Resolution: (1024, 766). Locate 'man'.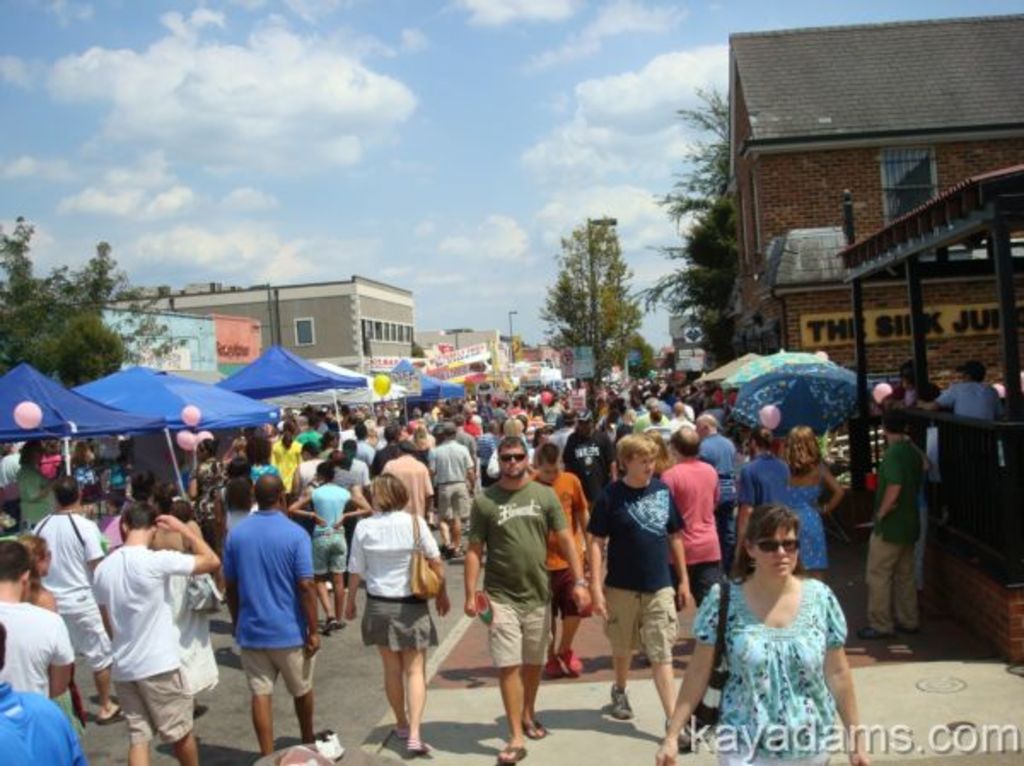
[664,421,719,609].
